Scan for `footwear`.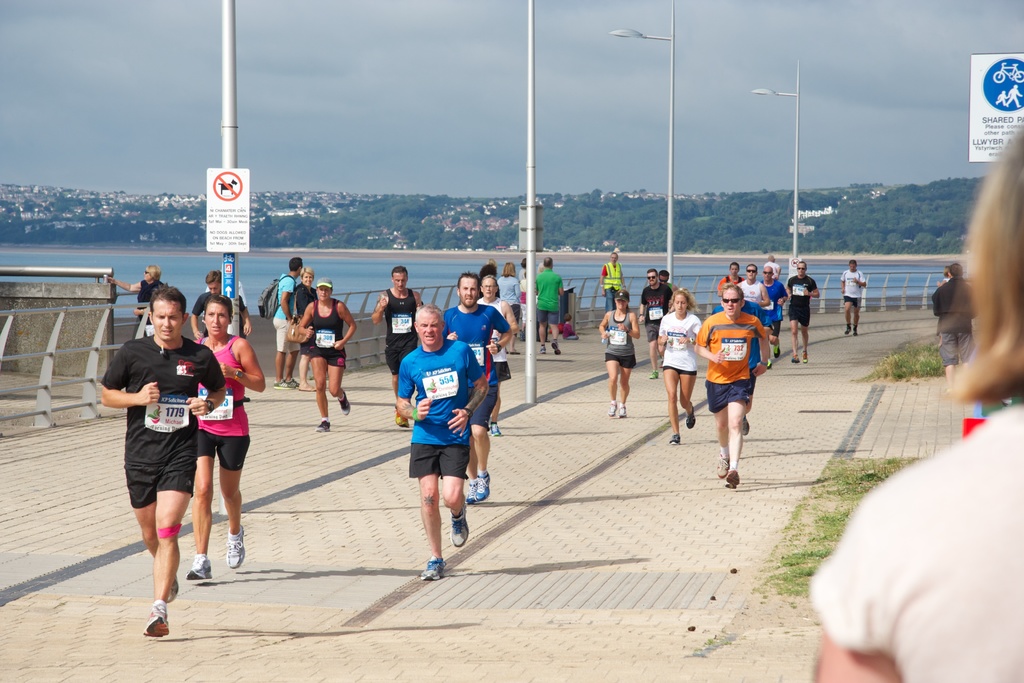
Scan result: (649, 370, 658, 378).
